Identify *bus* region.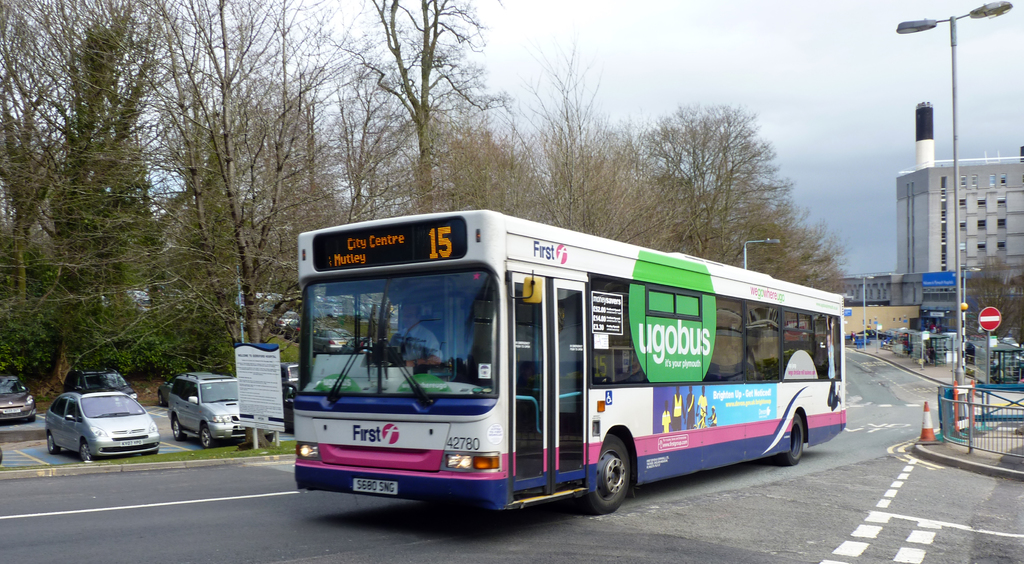
Region: {"left": 292, "top": 203, "right": 845, "bottom": 513}.
